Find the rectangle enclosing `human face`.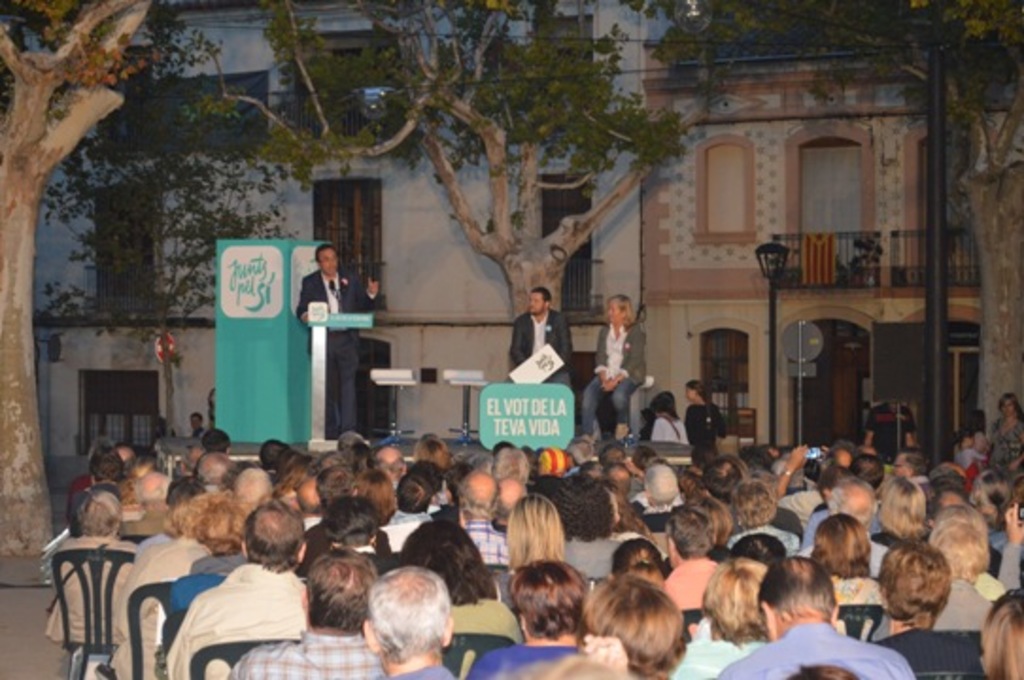
x1=999 y1=400 x2=1018 y2=419.
